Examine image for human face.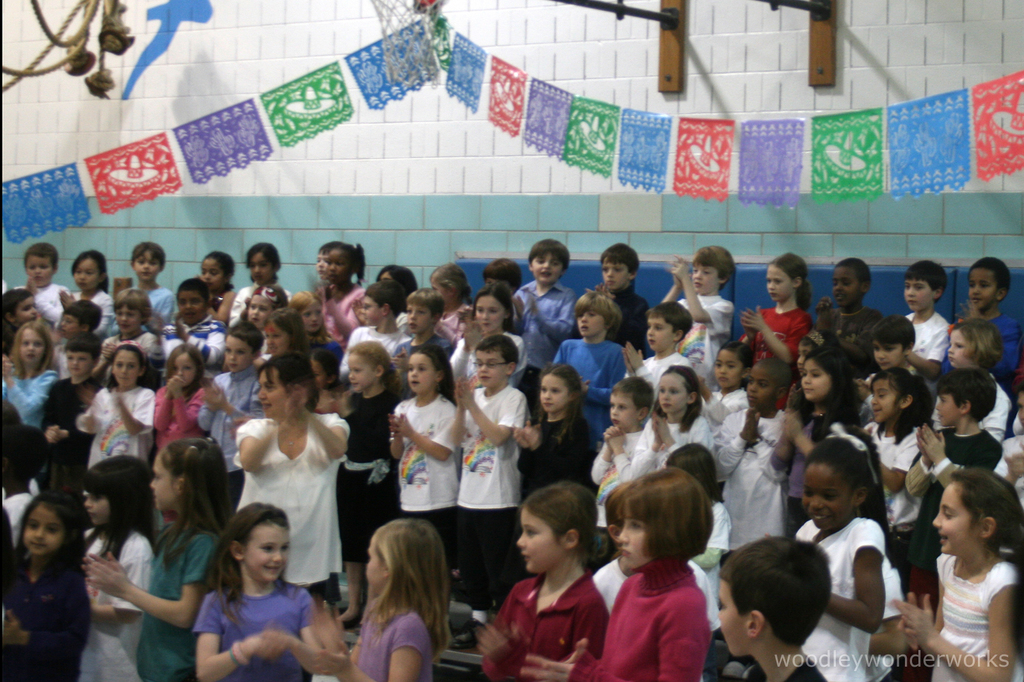
Examination result: <bbox>408, 354, 434, 393</bbox>.
